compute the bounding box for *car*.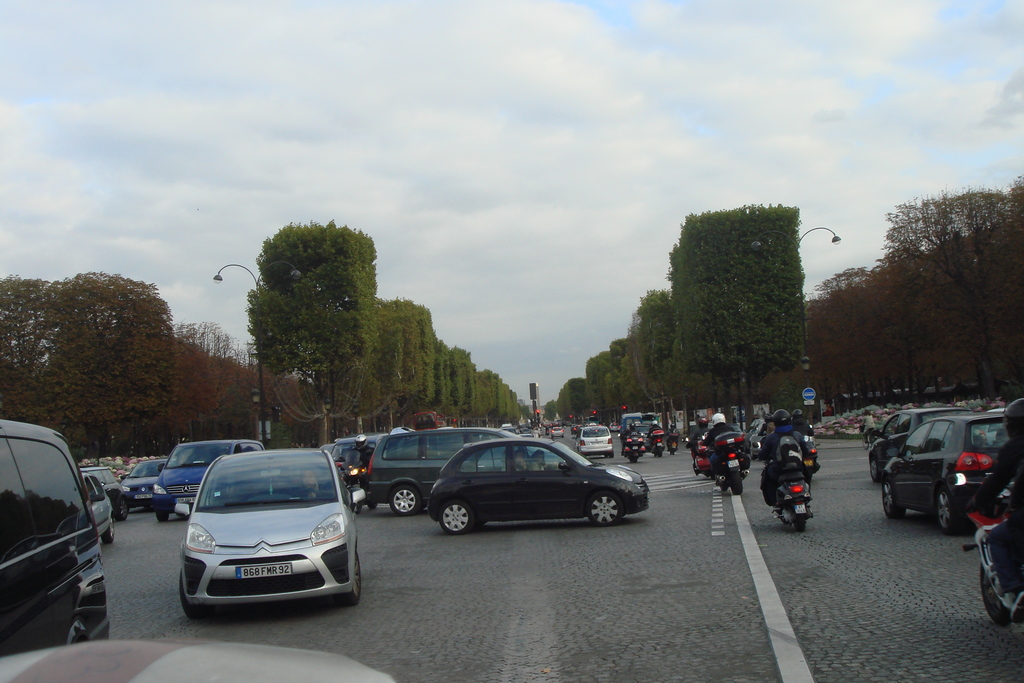
l=83, t=466, r=113, b=552.
